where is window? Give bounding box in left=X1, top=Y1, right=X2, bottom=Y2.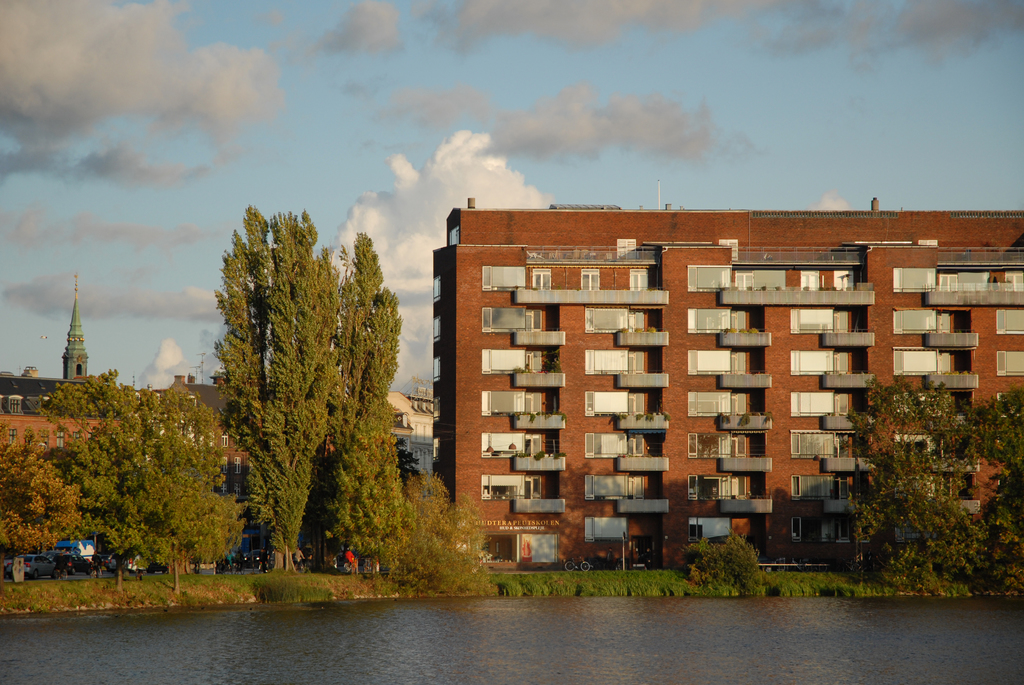
left=582, top=269, right=602, bottom=291.
